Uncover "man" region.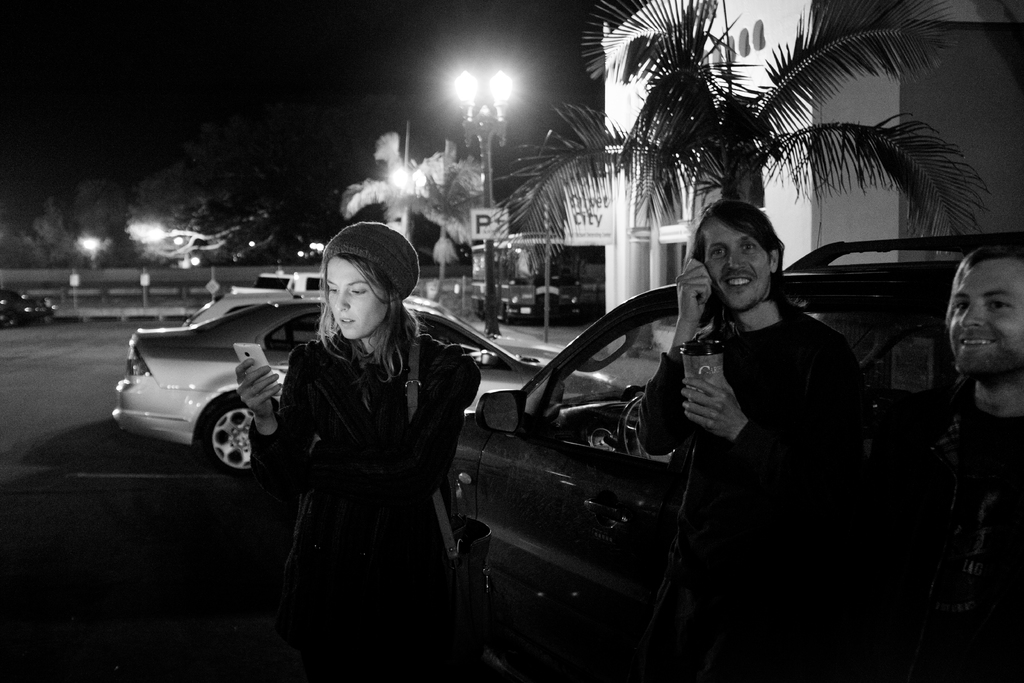
Uncovered: {"left": 639, "top": 199, "right": 886, "bottom": 606}.
